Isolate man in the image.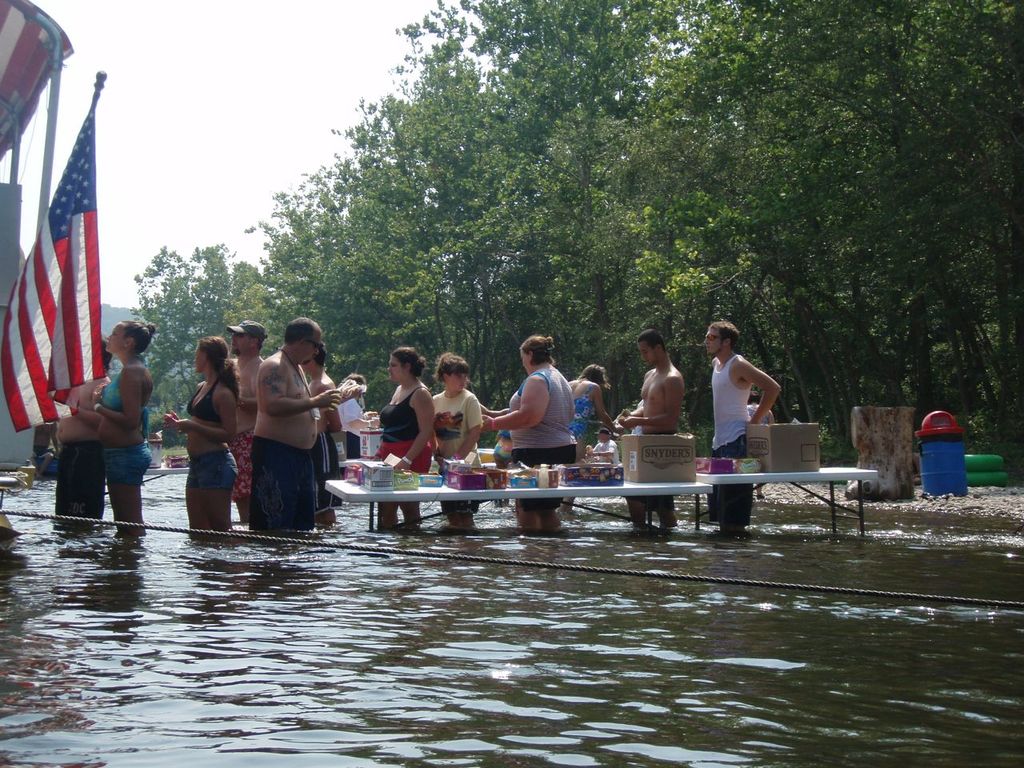
Isolated region: crop(221, 315, 271, 500).
